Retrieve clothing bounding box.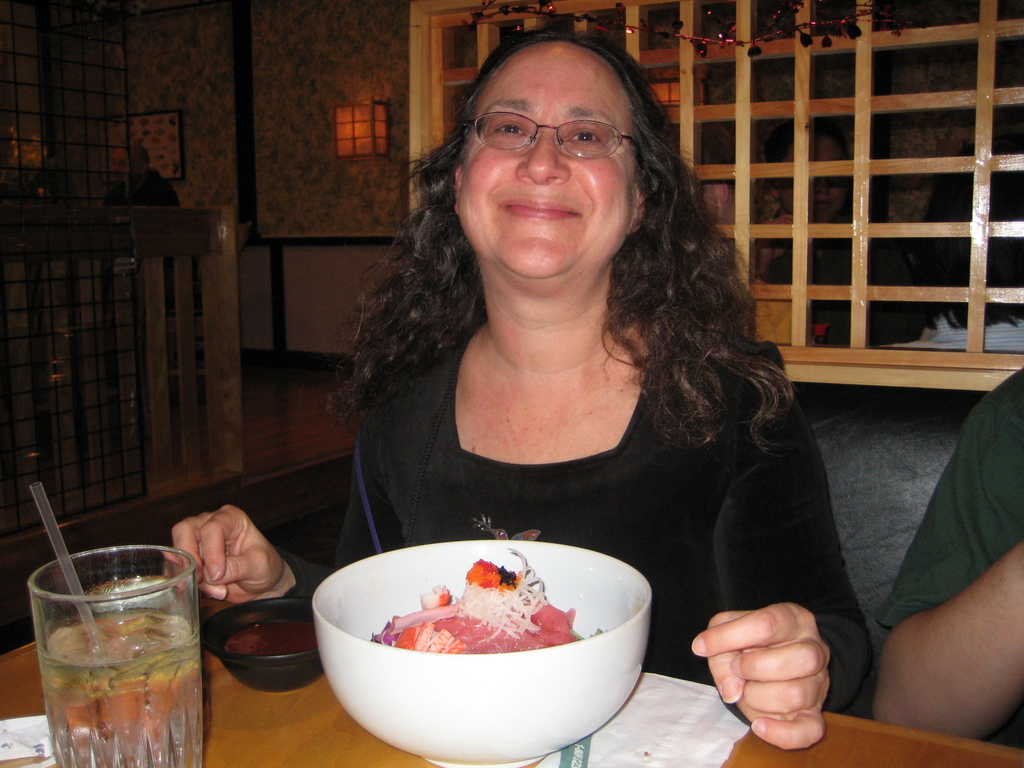
Bounding box: <bbox>300, 199, 855, 617</bbox>.
